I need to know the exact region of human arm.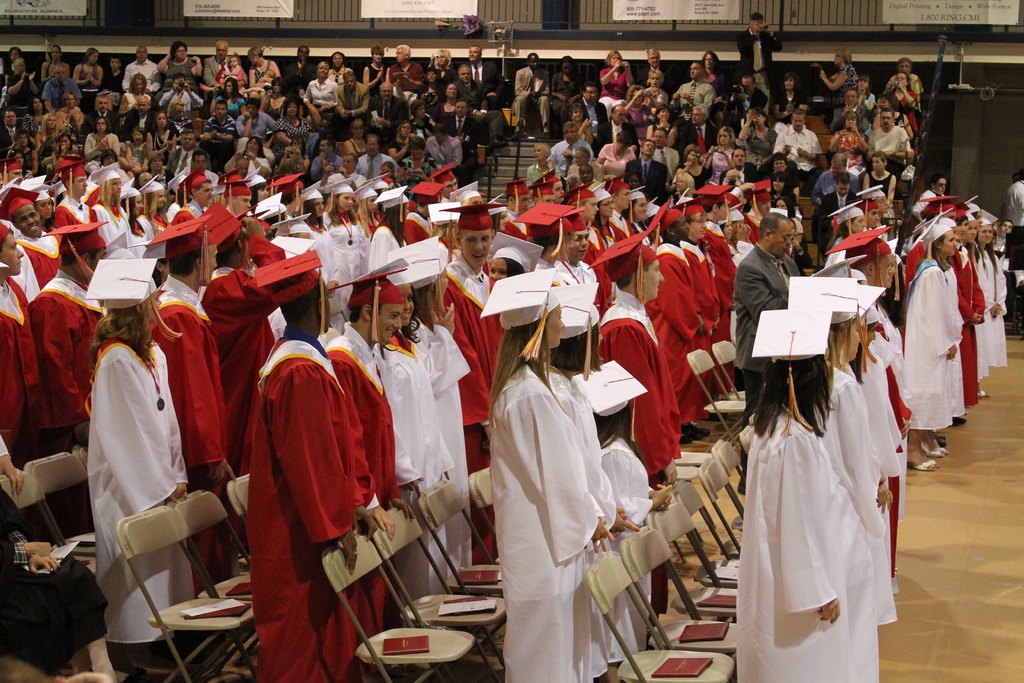
Region: 465/111/495/147.
